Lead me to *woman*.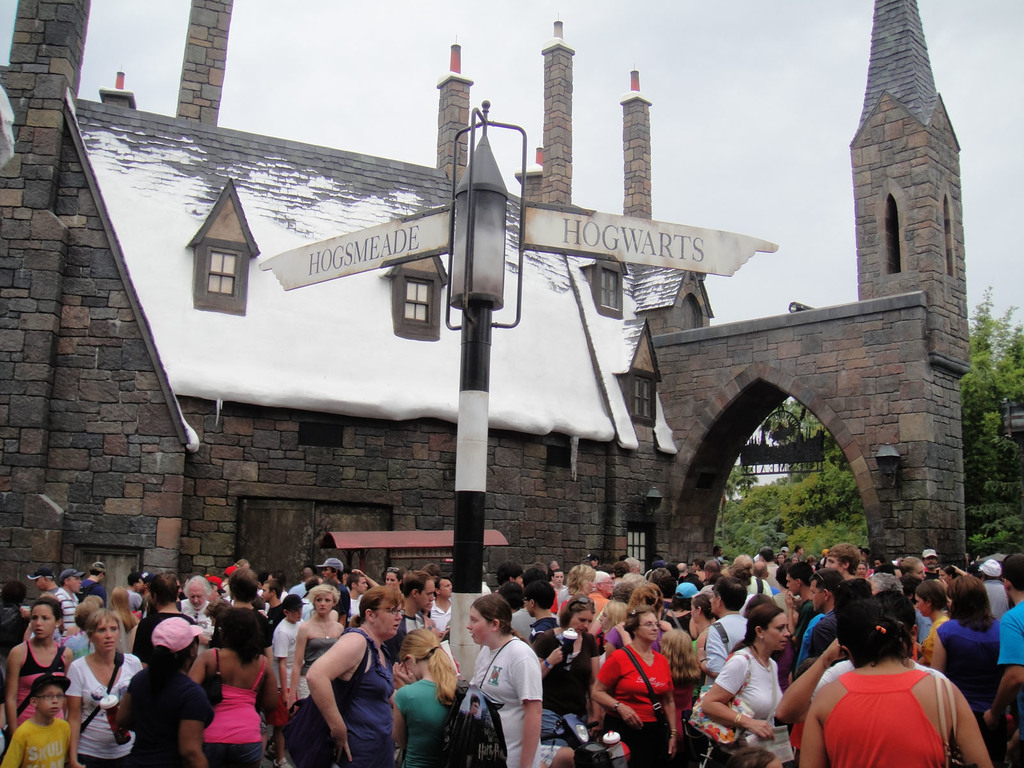
Lead to BBox(385, 628, 460, 767).
